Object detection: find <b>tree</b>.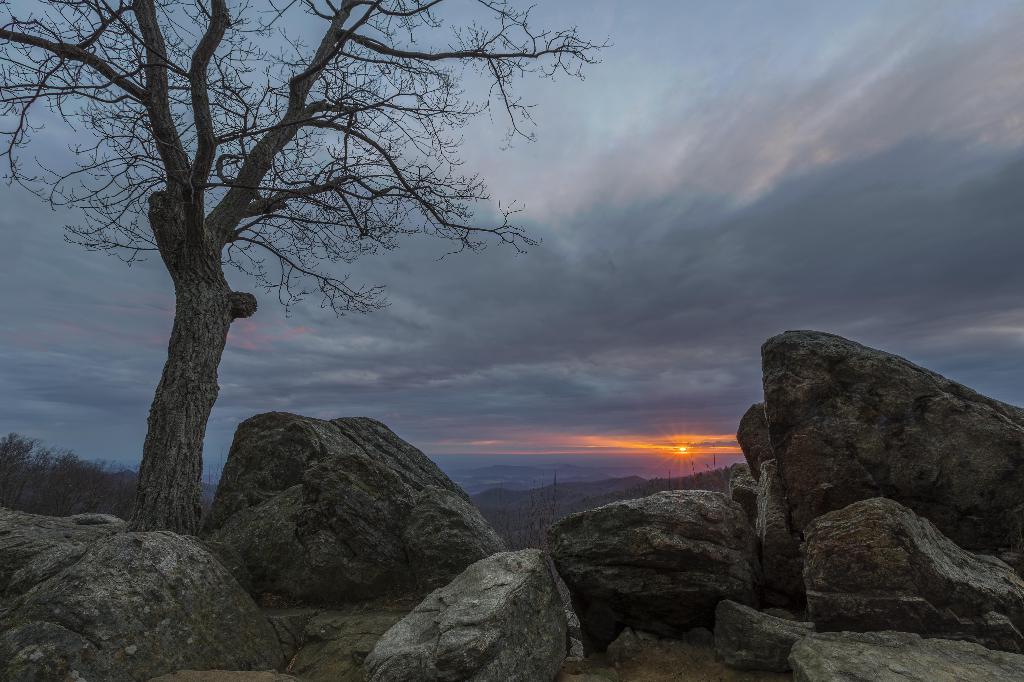
29/14/633/539.
